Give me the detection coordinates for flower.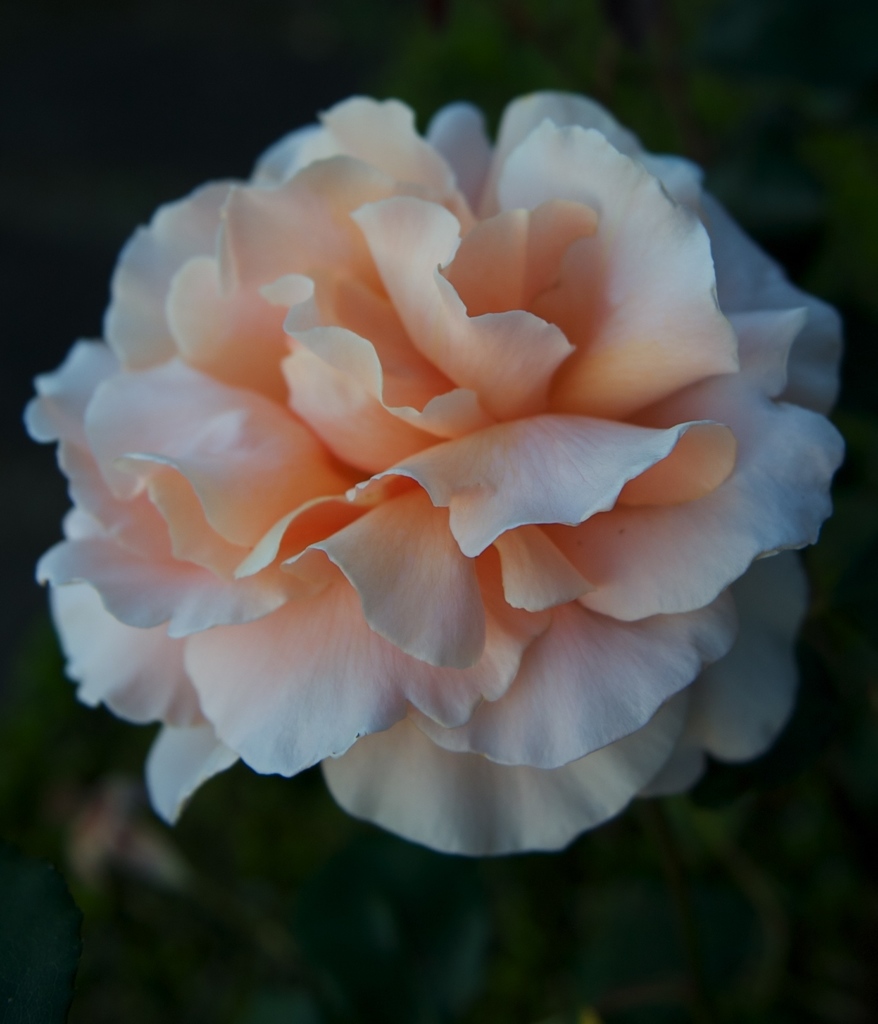
detection(26, 97, 845, 856).
